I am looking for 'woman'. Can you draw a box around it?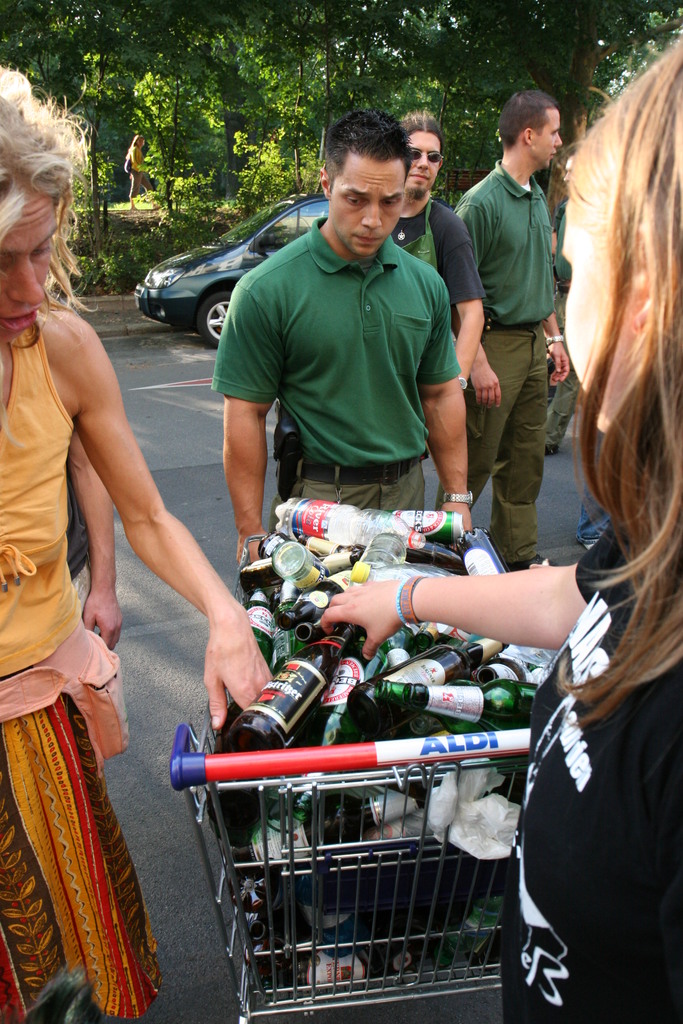
Sure, the bounding box is detection(0, 61, 279, 1023).
